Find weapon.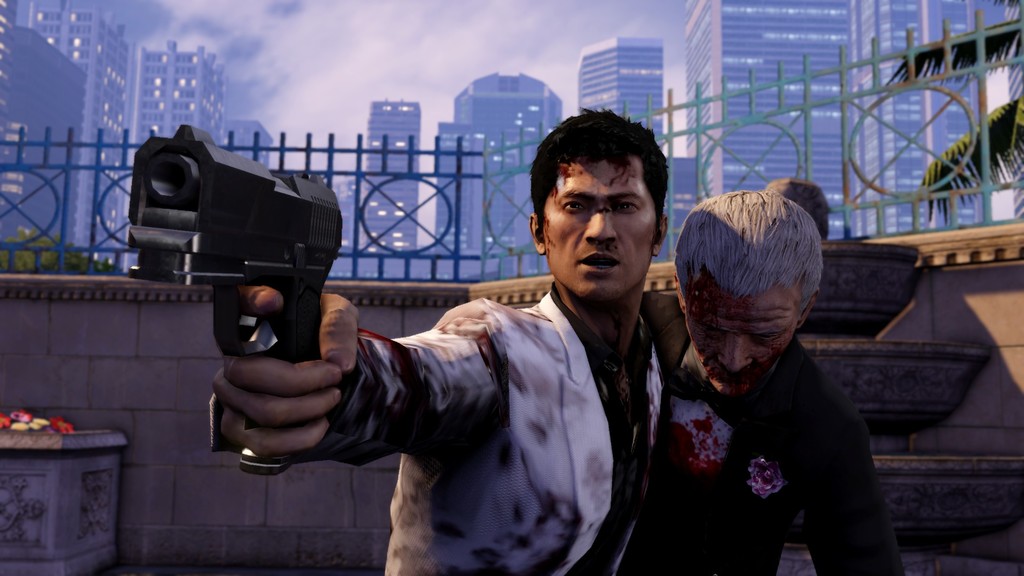
bbox=(113, 125, 373, 399).
